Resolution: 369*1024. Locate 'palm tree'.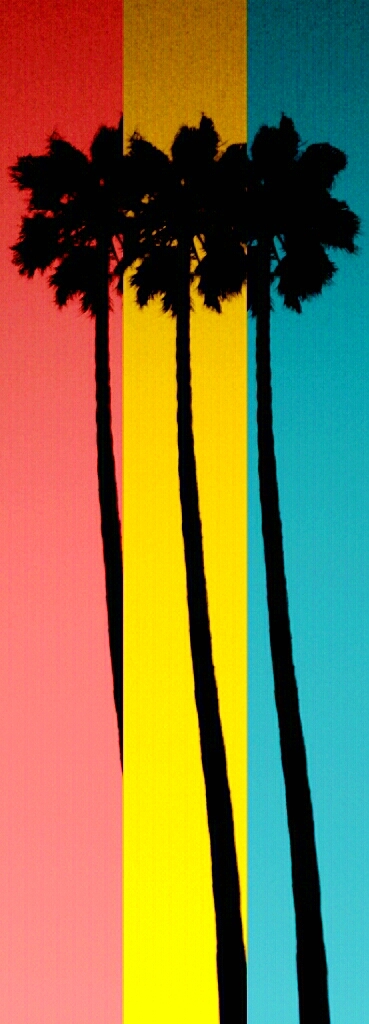
[left=122, top=107, right=244, bottom=1023].
